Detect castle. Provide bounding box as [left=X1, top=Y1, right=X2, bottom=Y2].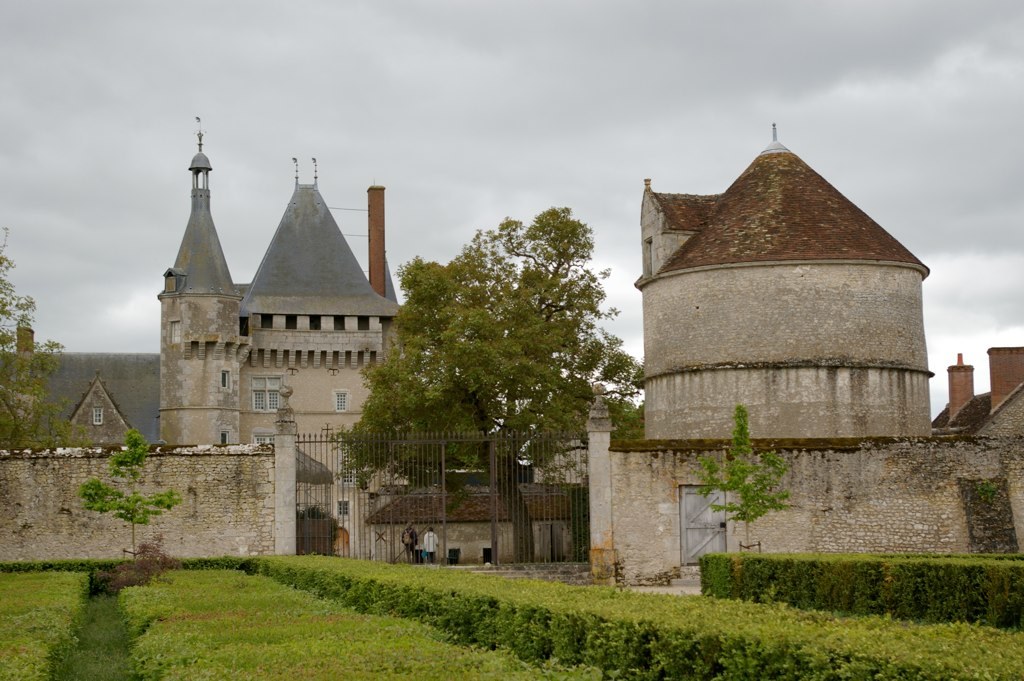
[left=921, top=336, right=1023, bottom=569].
